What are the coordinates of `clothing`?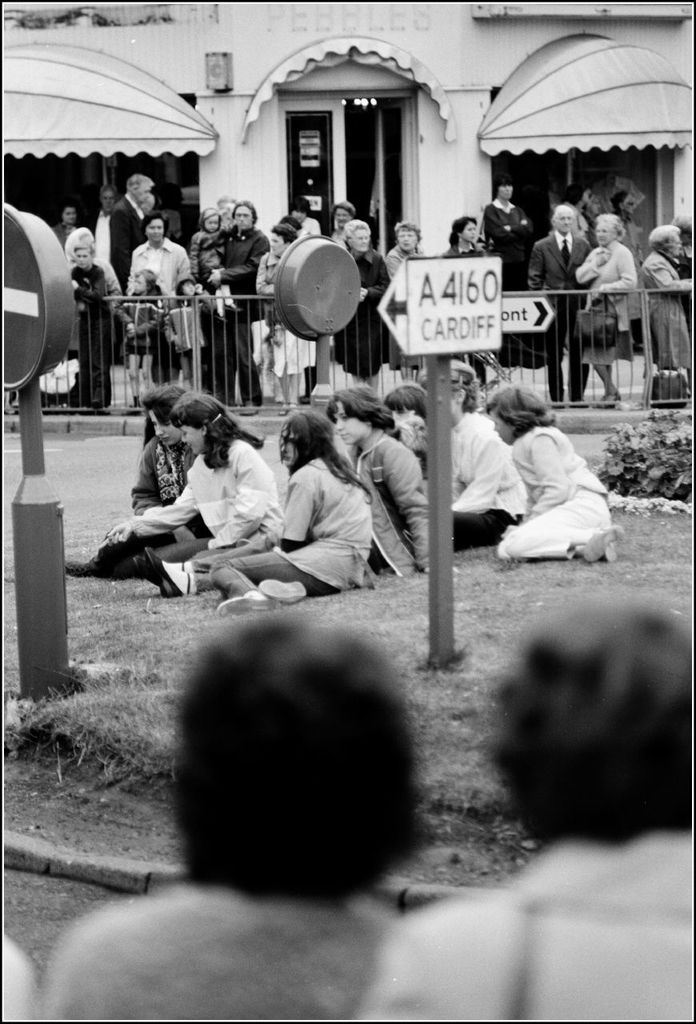
x1=346, y1=826, x2=695, y2=1023.
